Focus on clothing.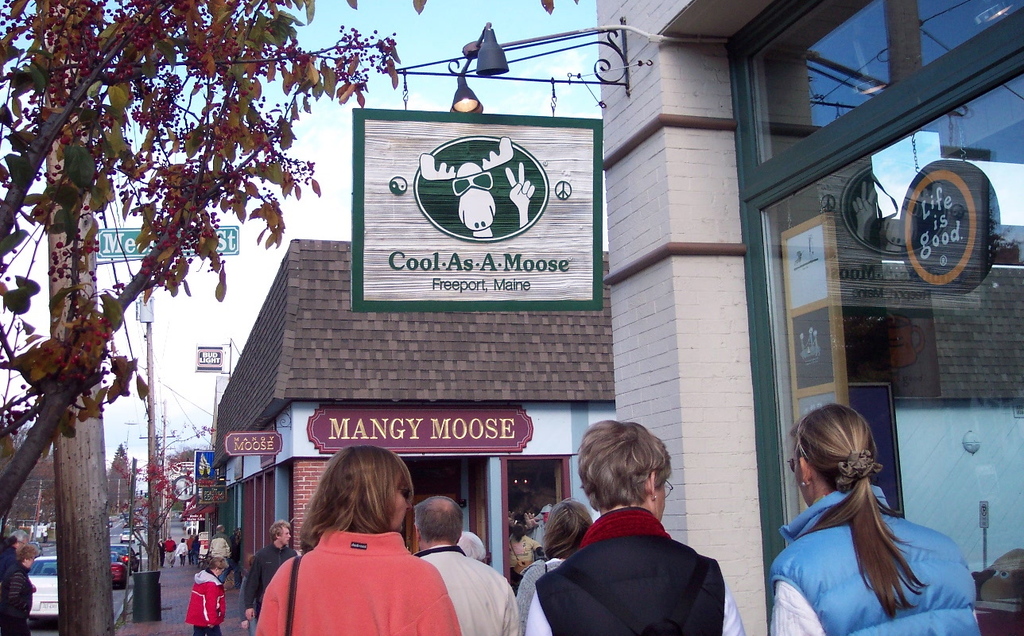
Focused at 249/542/295/626.
